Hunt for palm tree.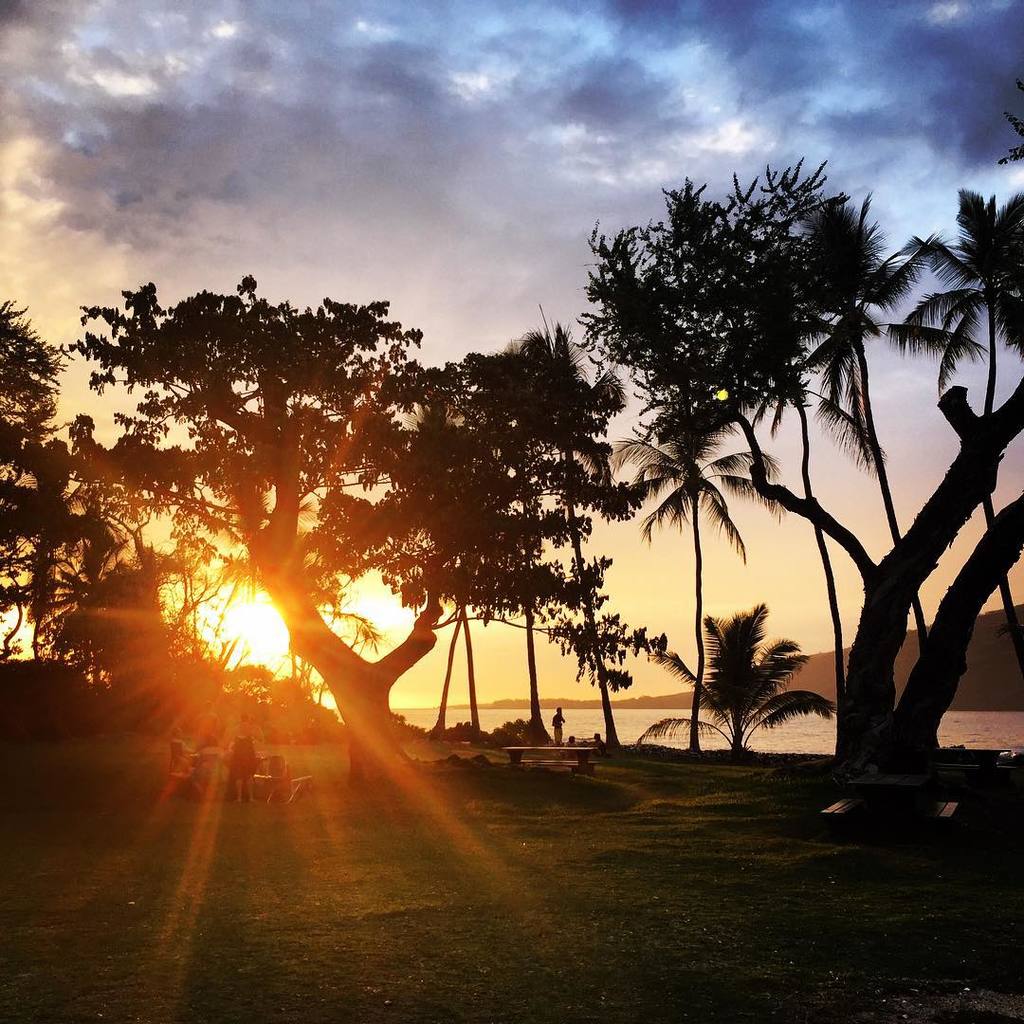
Hunted down at detection(560, 197, 787, 759).
